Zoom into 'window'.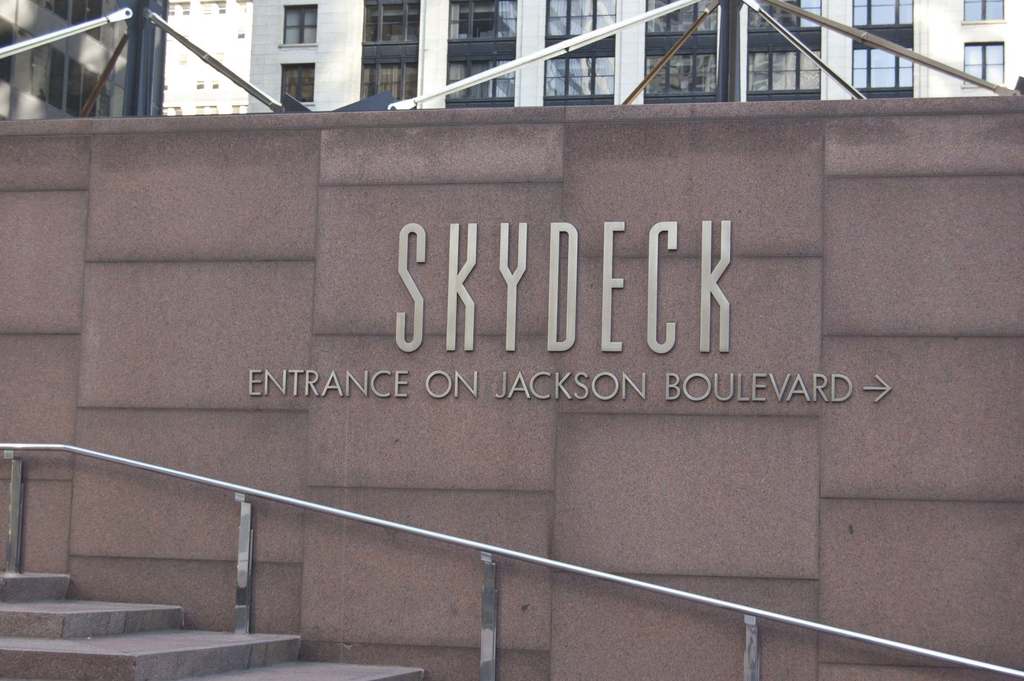
Zoom target: region(446, 0, 516, 42).
